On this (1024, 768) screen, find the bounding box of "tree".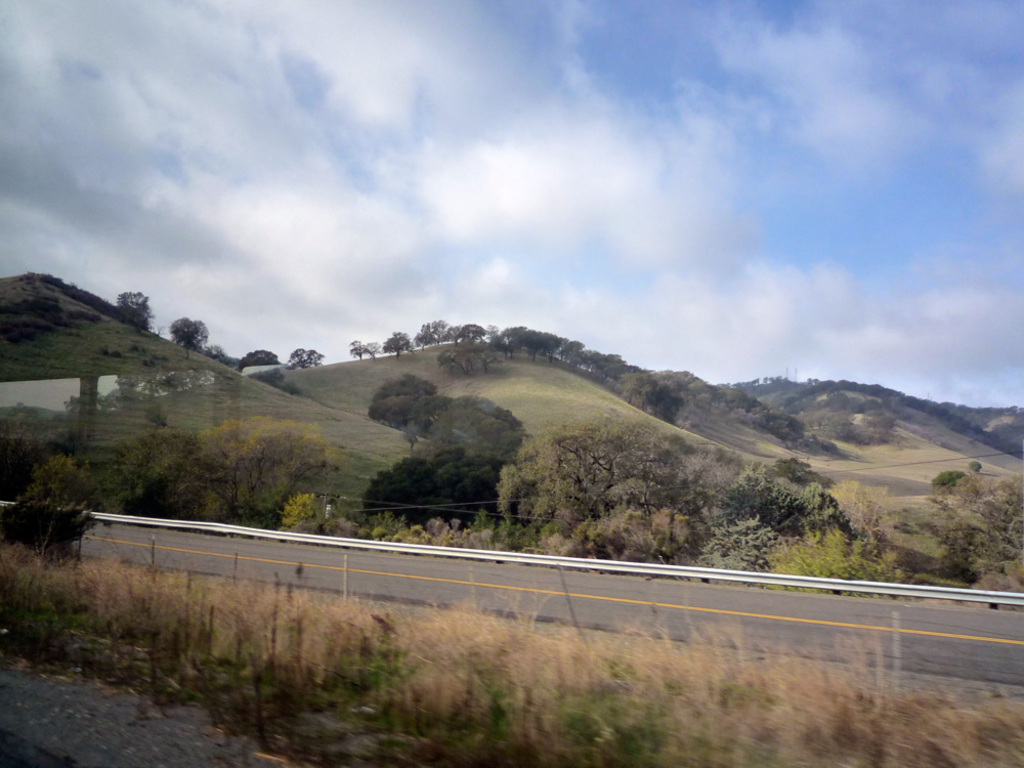
Bounding box: left=168, top=316, right=210, bottom=351.
